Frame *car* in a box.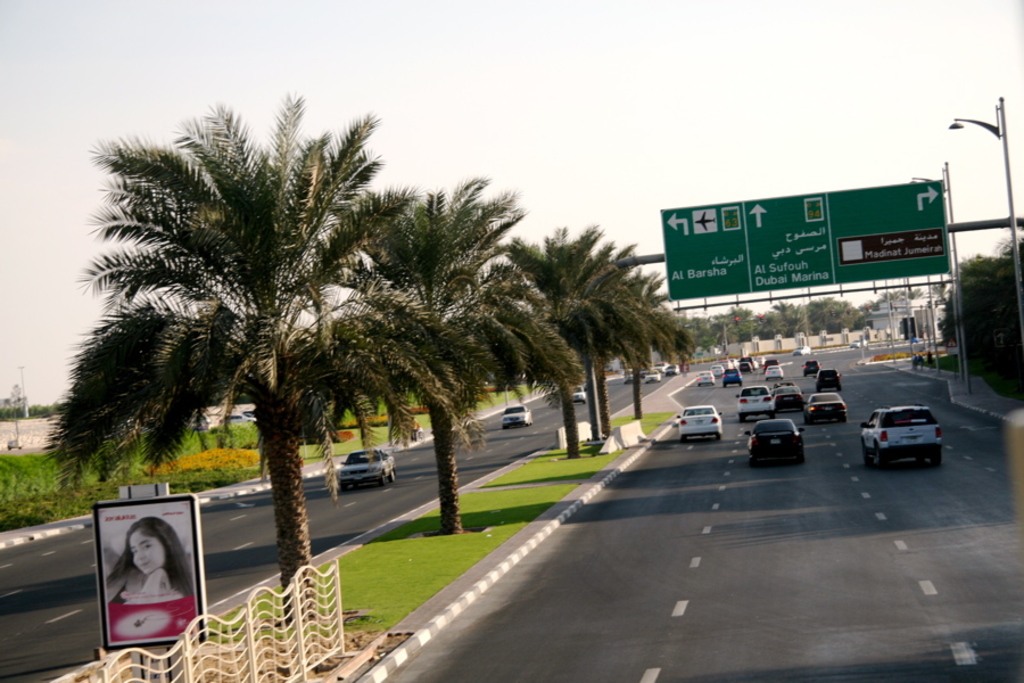
region(573, 387, 587, 408).
